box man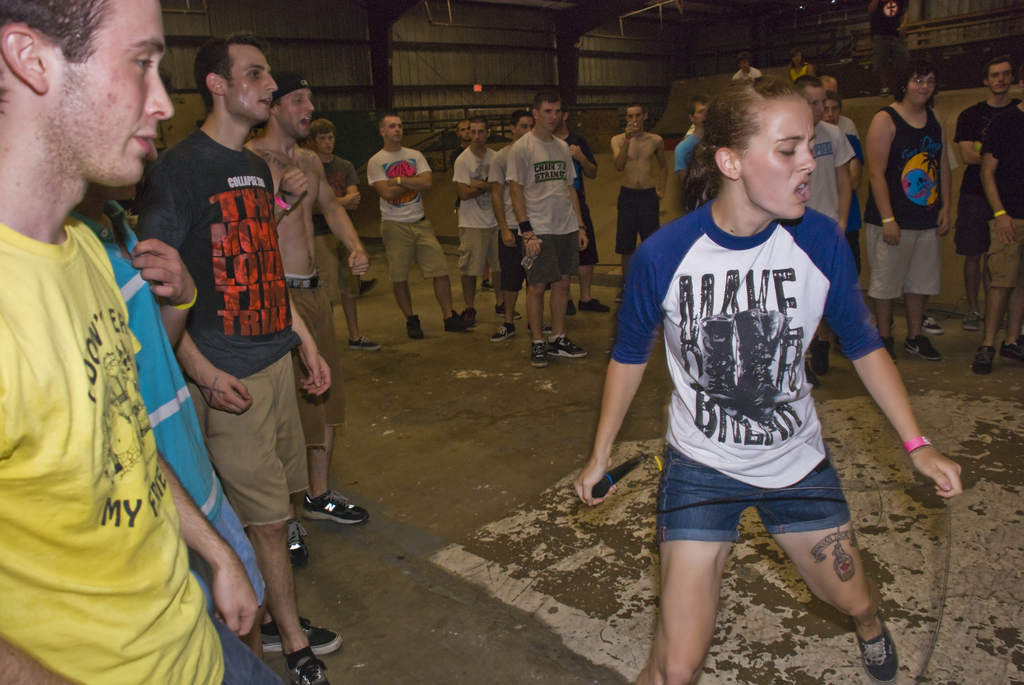
[x1=307, y1=116, x2=379, y2=354]
